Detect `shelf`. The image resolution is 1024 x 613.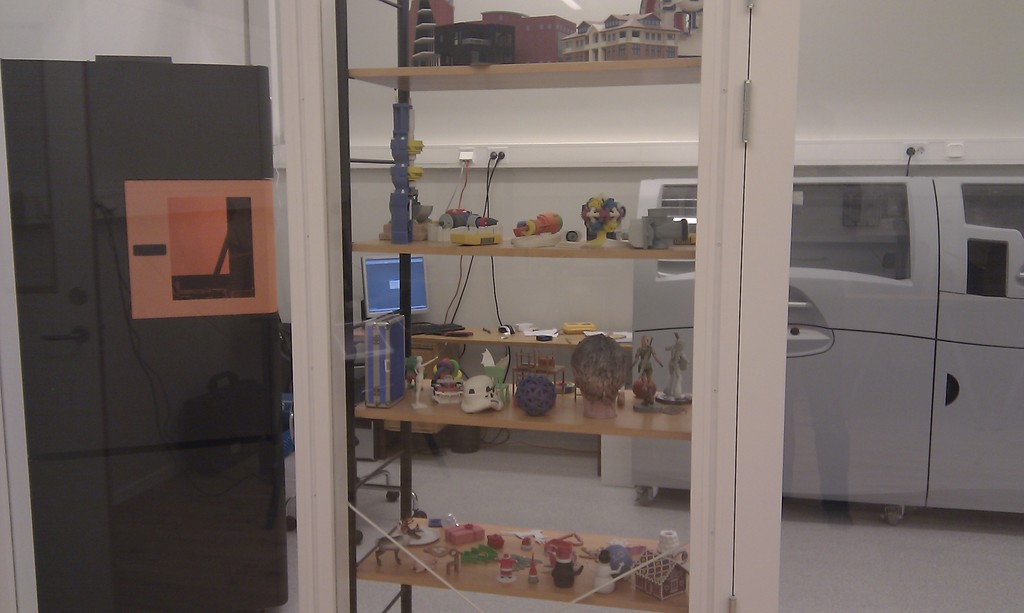
box=[349, 235, 699, 257].
